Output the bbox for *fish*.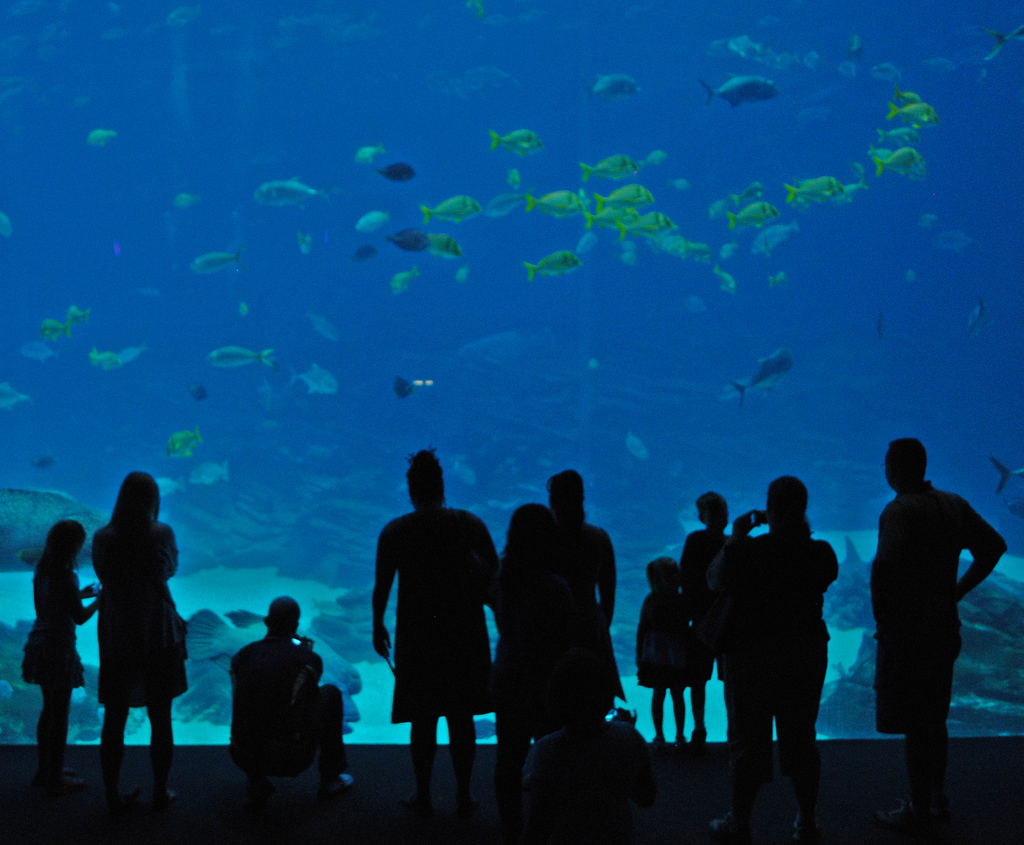
[526, 250, 578, 283].
